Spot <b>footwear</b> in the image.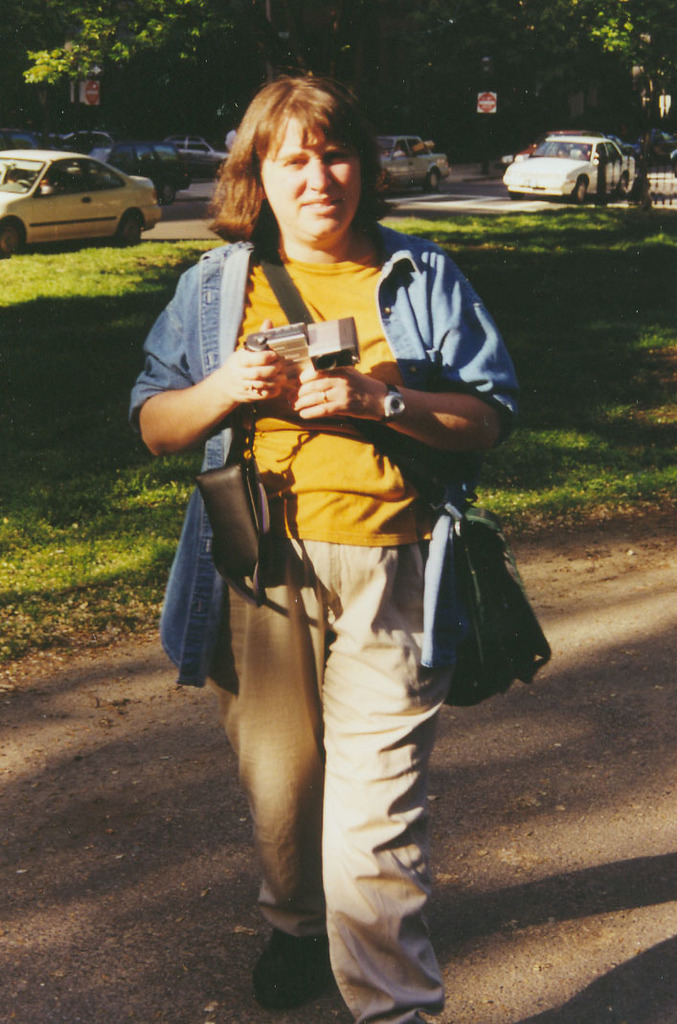
<b>footwear</b> found at (244, 924, 336, 1011).
